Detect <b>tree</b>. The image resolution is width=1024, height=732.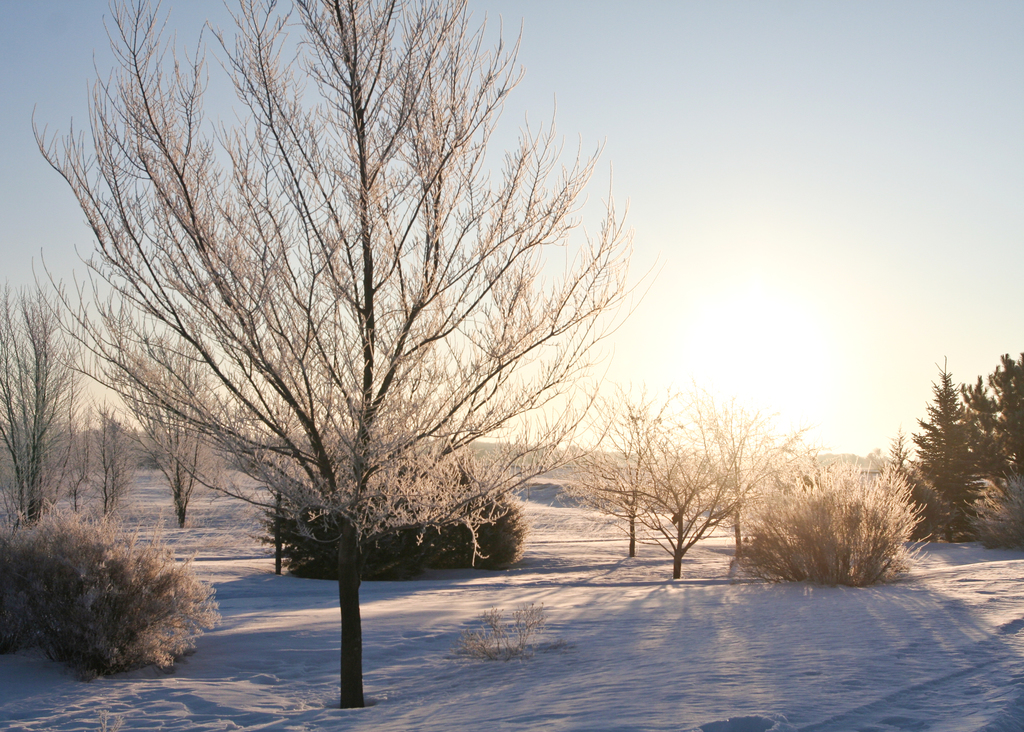
BBox(739, 471, 932, 592).
